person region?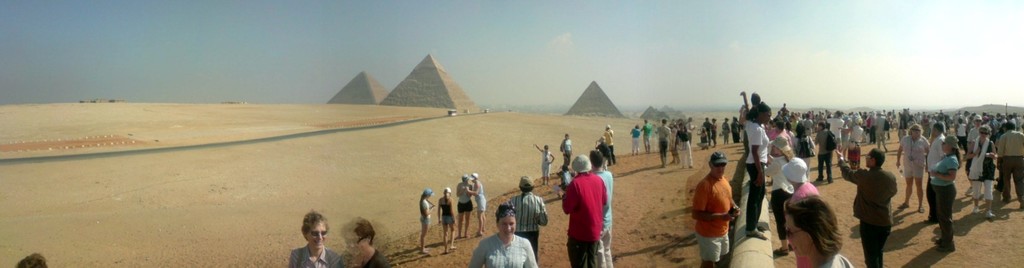
{"left": 604, "top": 129, "right": 618, "bottom": 134}
